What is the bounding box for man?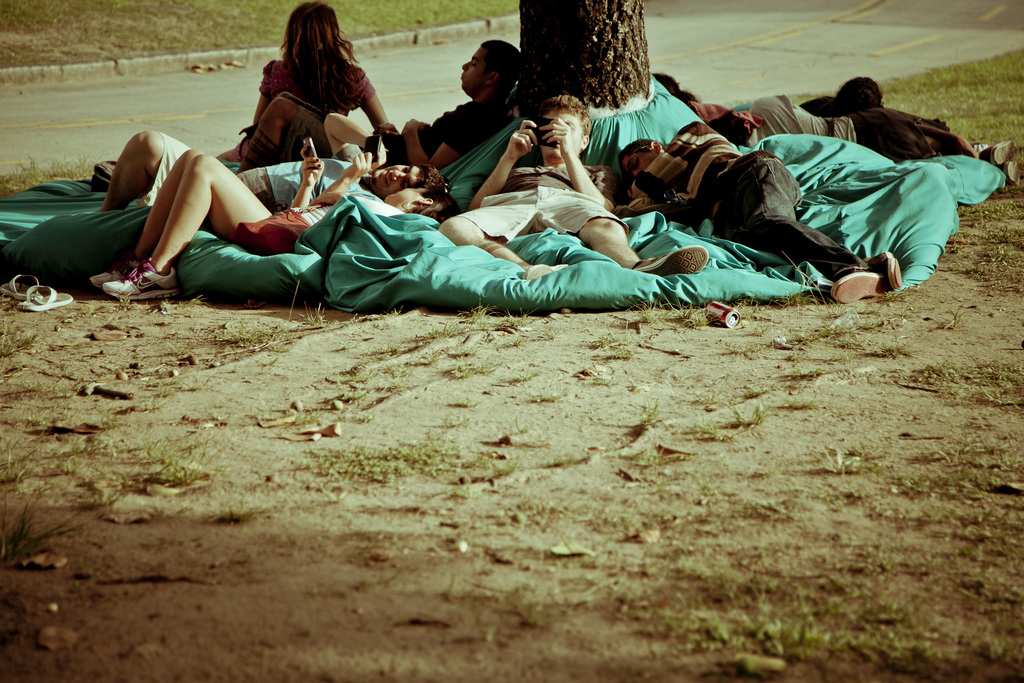
rect(616, 117, 902, 308).
